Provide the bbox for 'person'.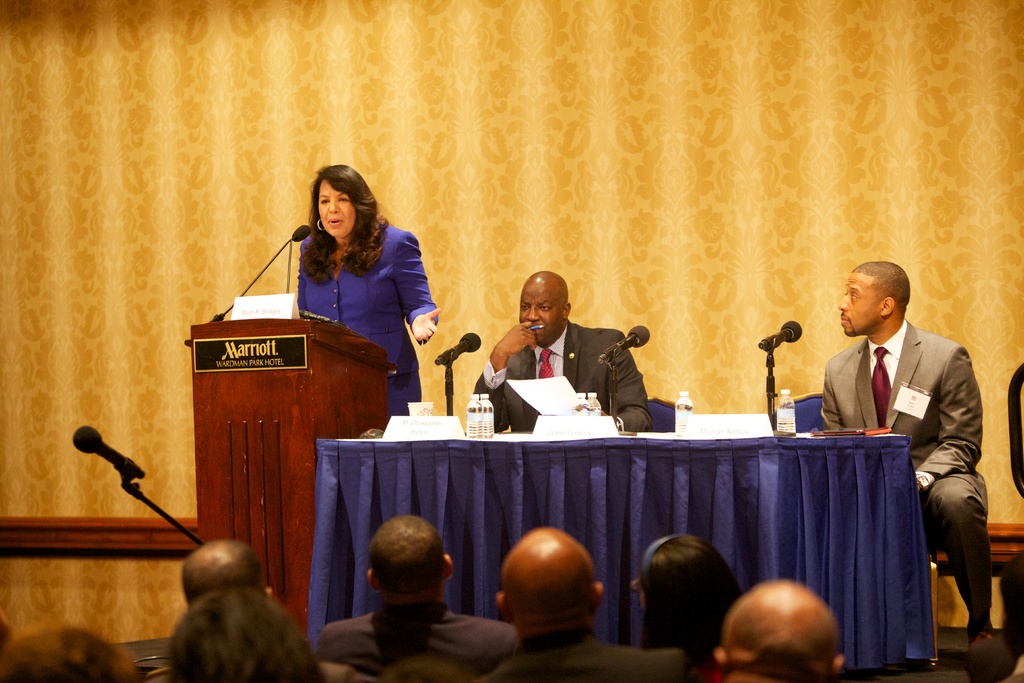
locate(294, 162, 444, 425).
